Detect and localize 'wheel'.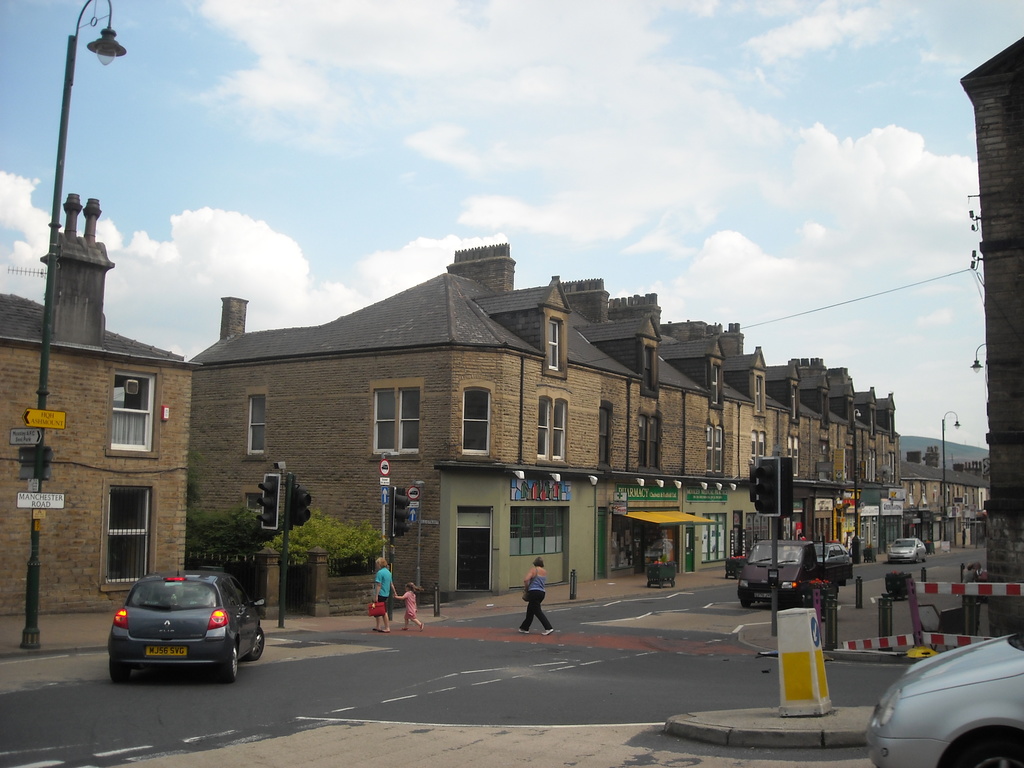
Localized at <box>670,582,678,586</box>.
